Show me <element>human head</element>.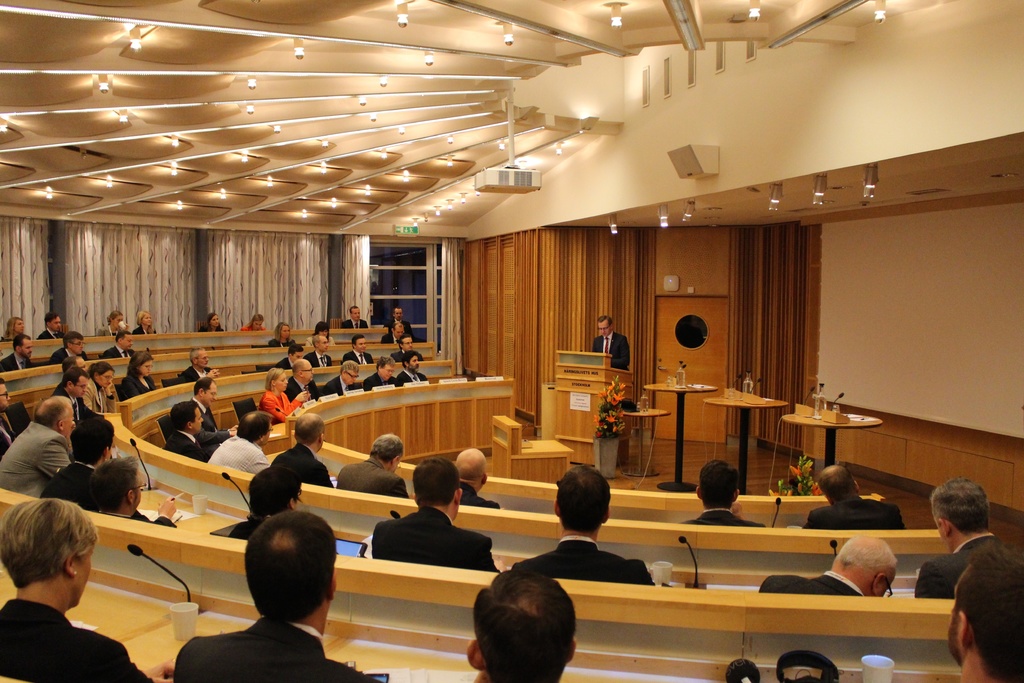
<element>human head</element> is here: [404,352,420,370].
